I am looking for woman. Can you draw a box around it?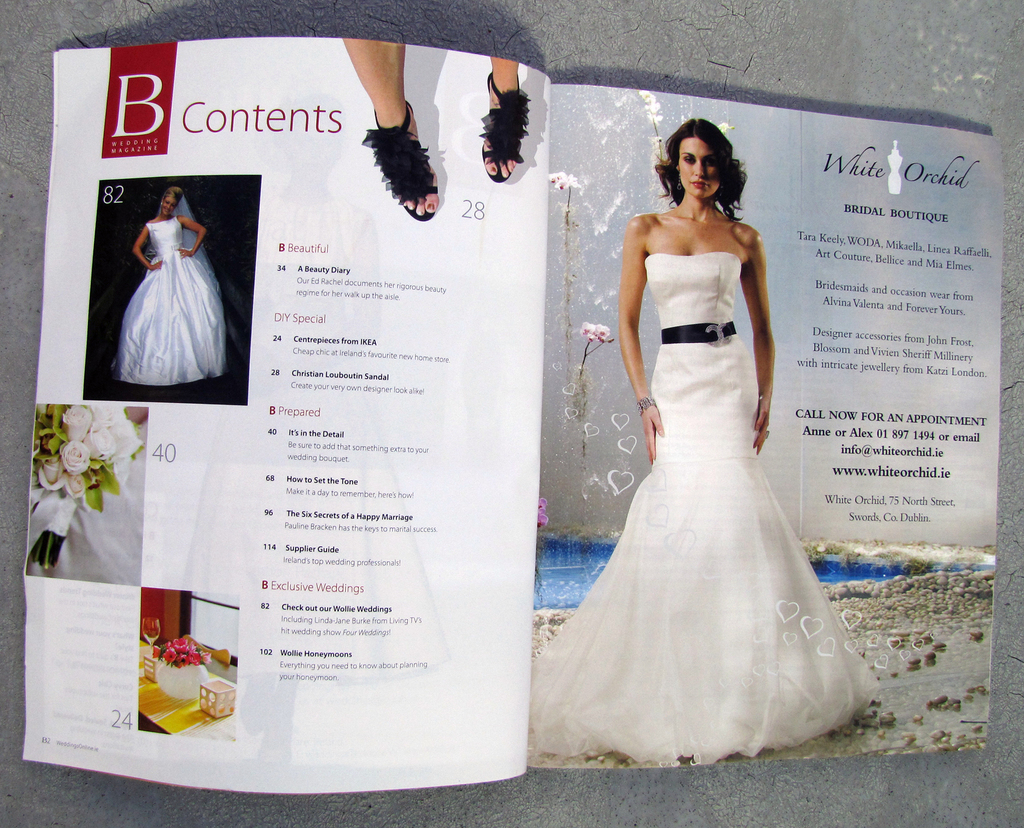
Sure, the bounding box is l=556, t=114, r=857, b=731.
